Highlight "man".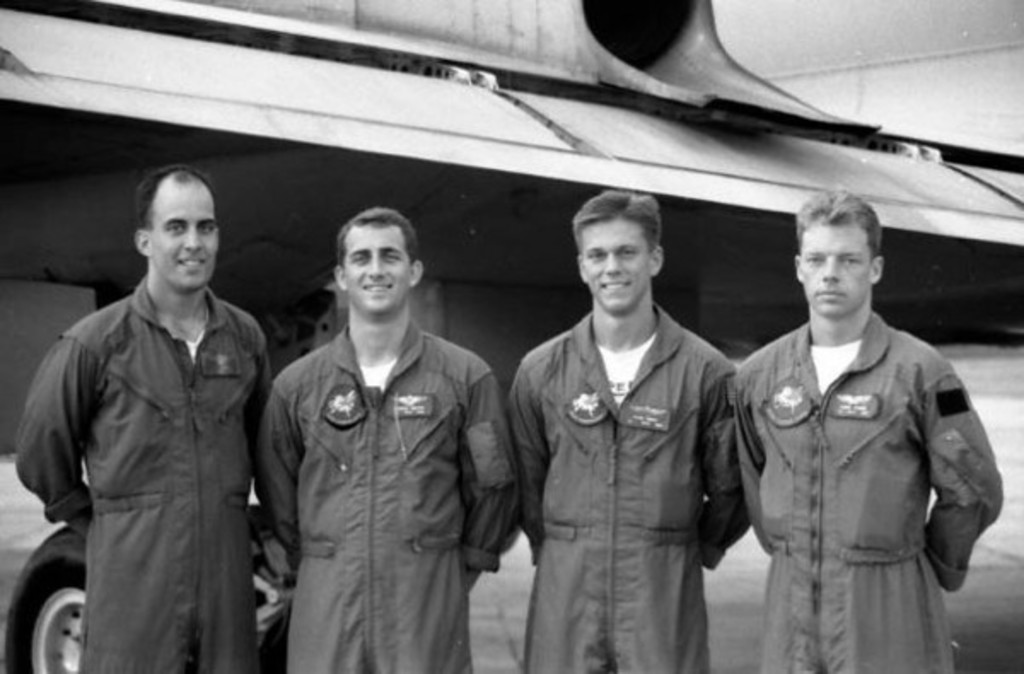
Highlighted region: (505,189,746,672).
